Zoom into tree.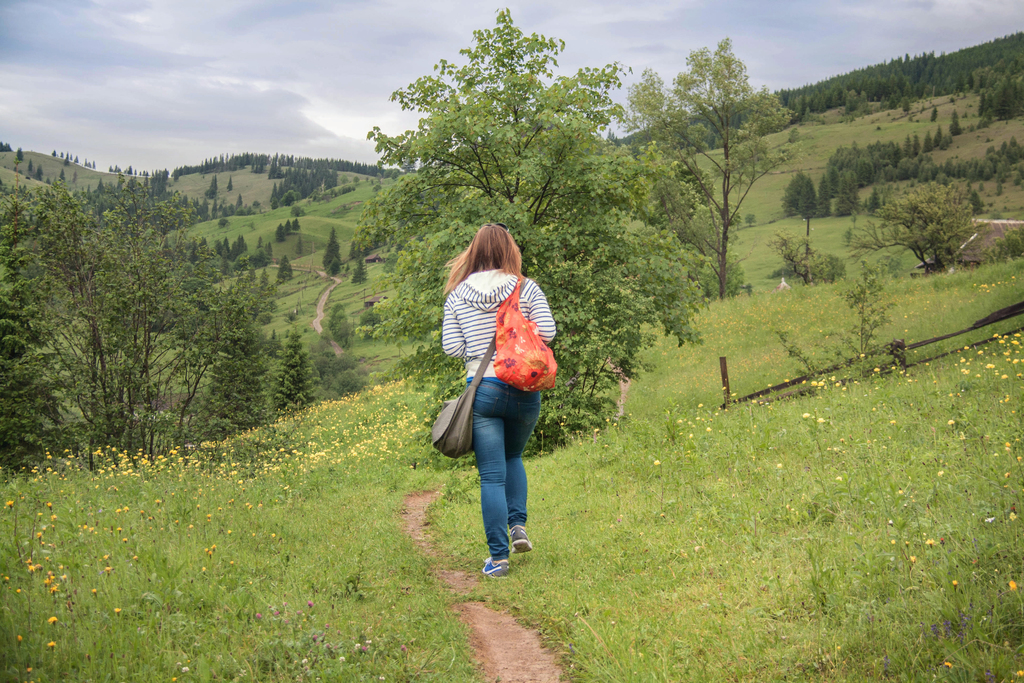
Zoom target: box(18, 150, 270, 481).
